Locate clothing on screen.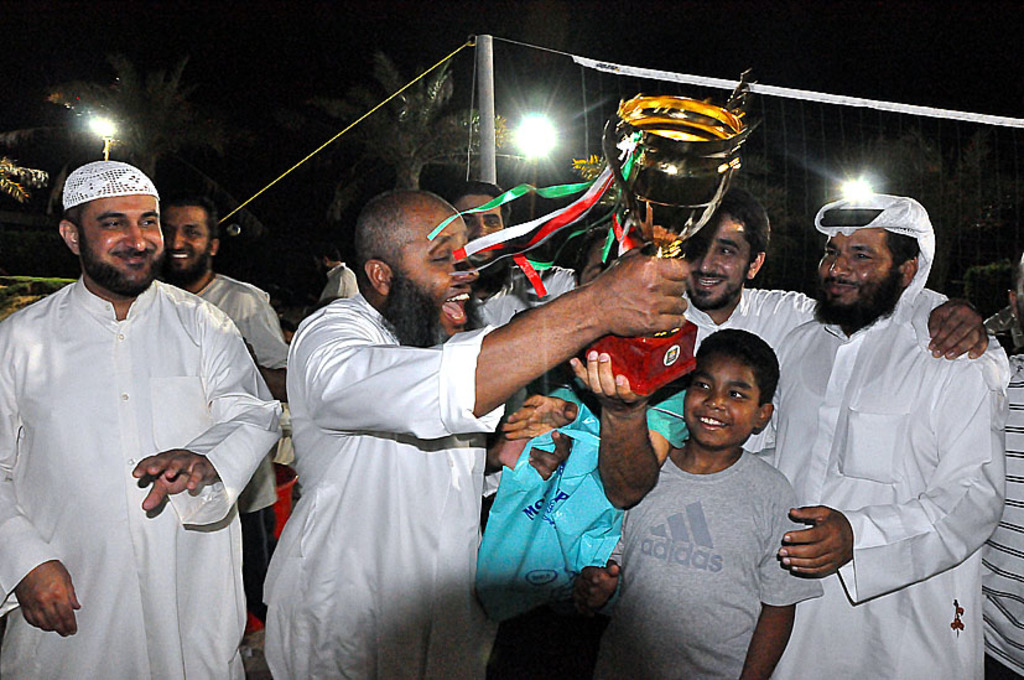
On screen at (x1=540, y1=256, x2=951, y2=455).
